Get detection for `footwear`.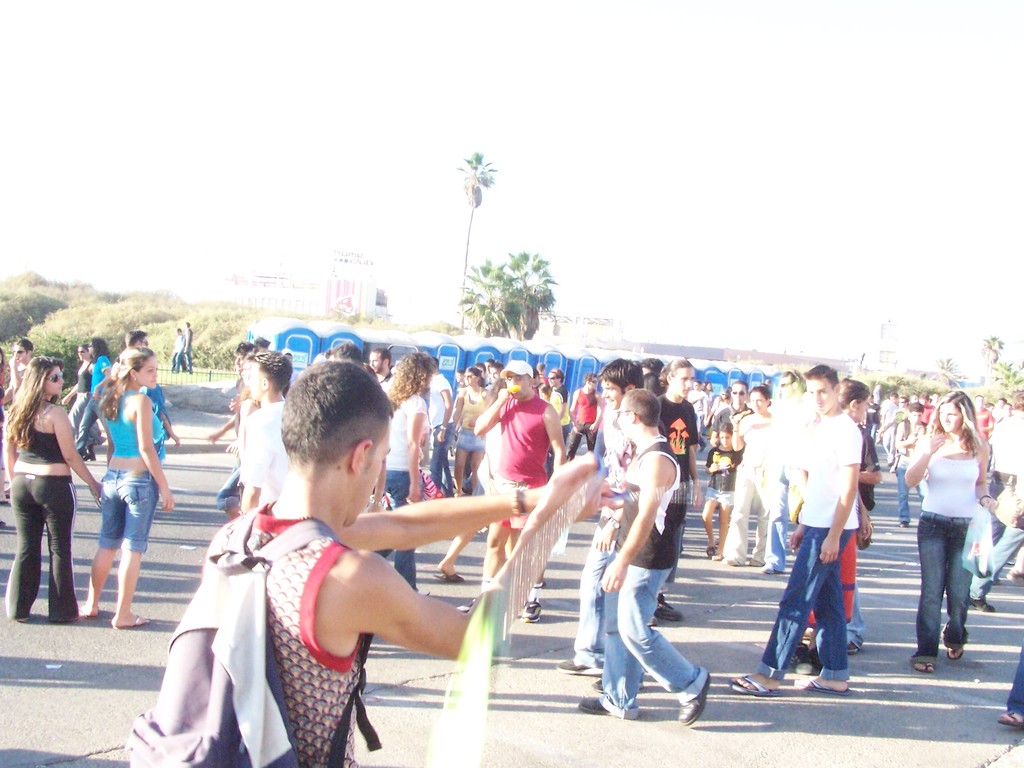
Detection: 113/614/150/630.
